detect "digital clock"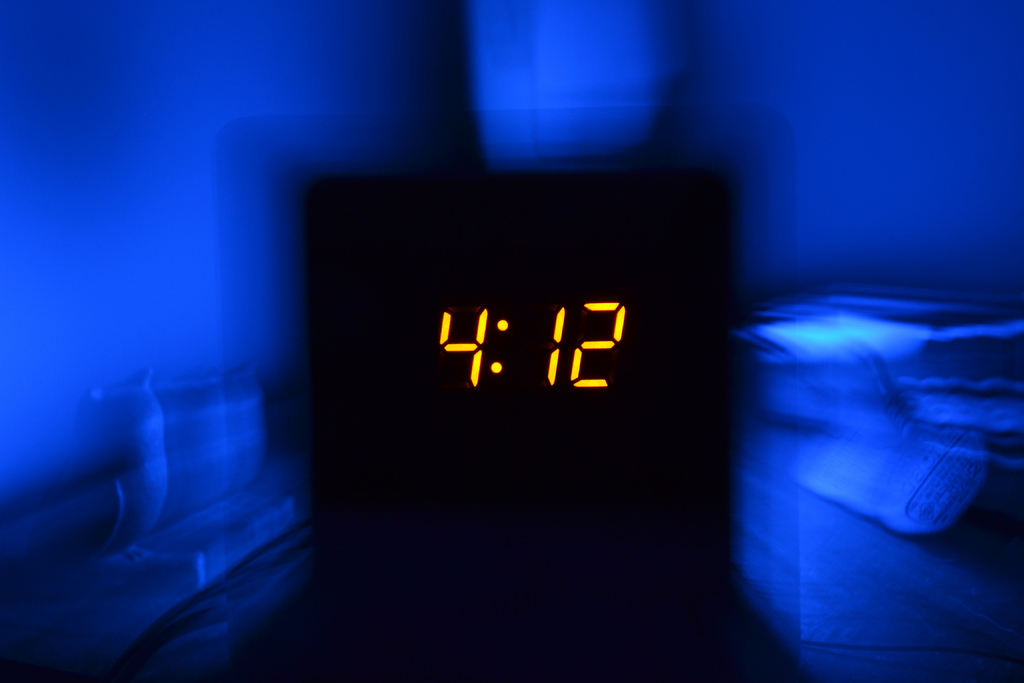
BBox(419, 285, 634, 402)
